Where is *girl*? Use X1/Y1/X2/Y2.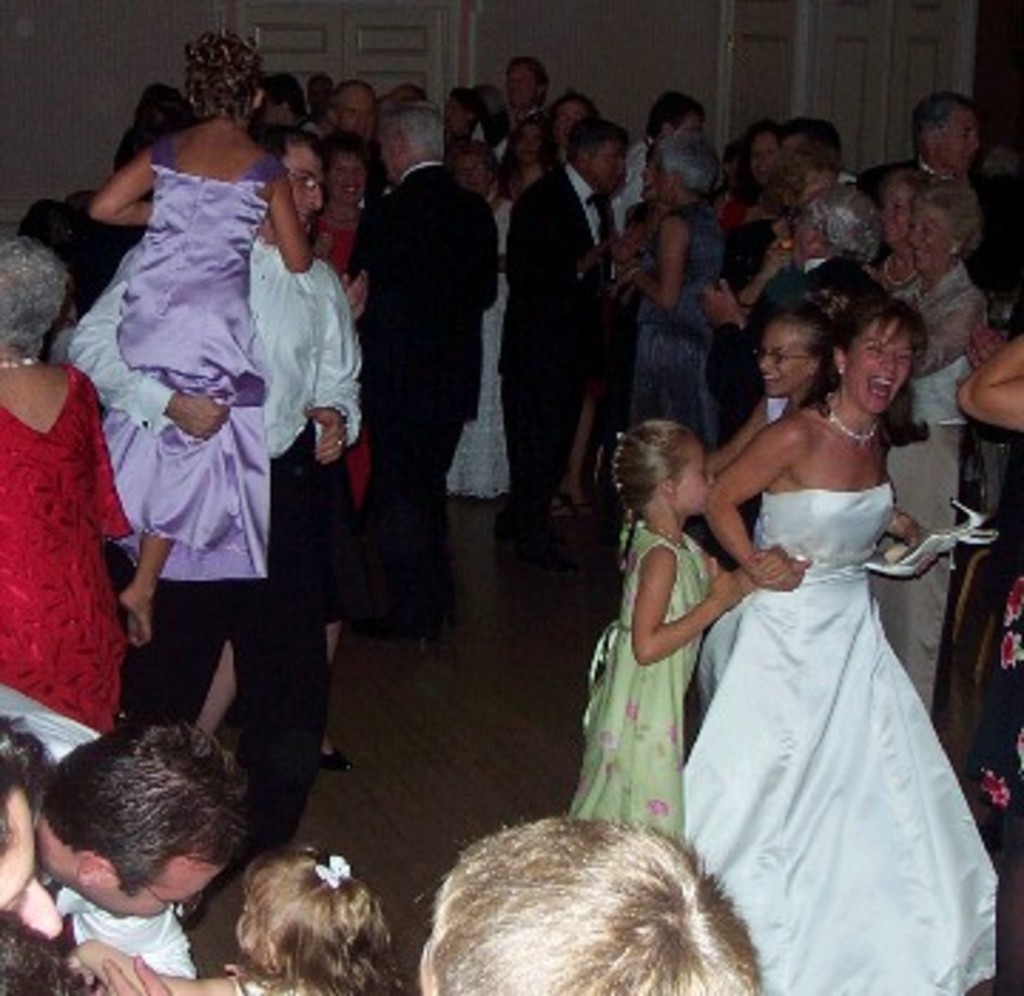
674/293/998/993.
